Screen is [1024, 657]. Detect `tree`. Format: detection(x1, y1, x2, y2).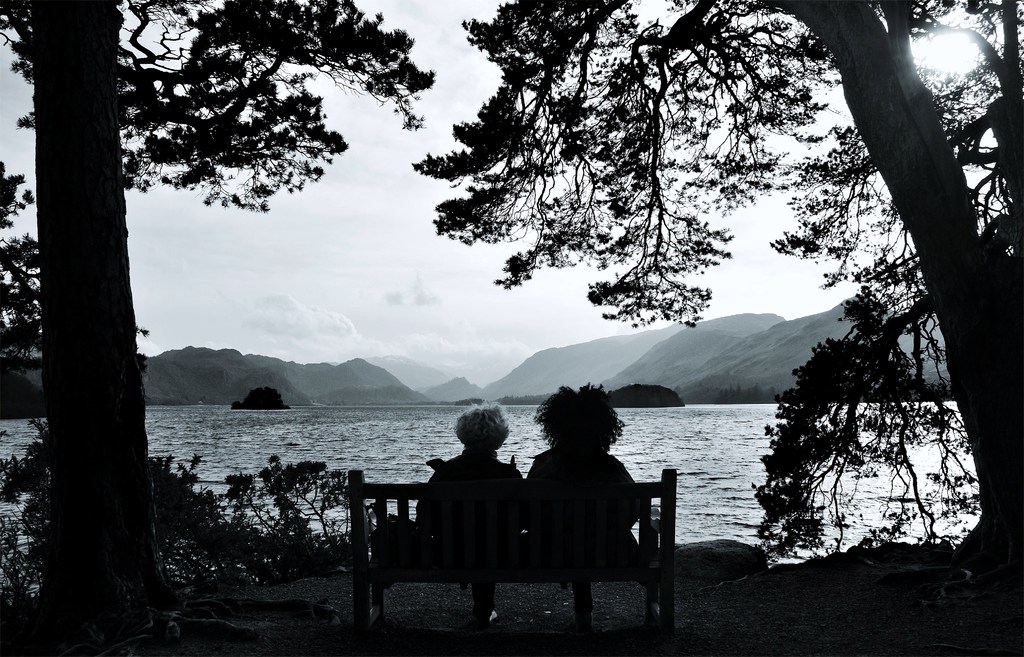
detection(404, 0, 1023, 651).
